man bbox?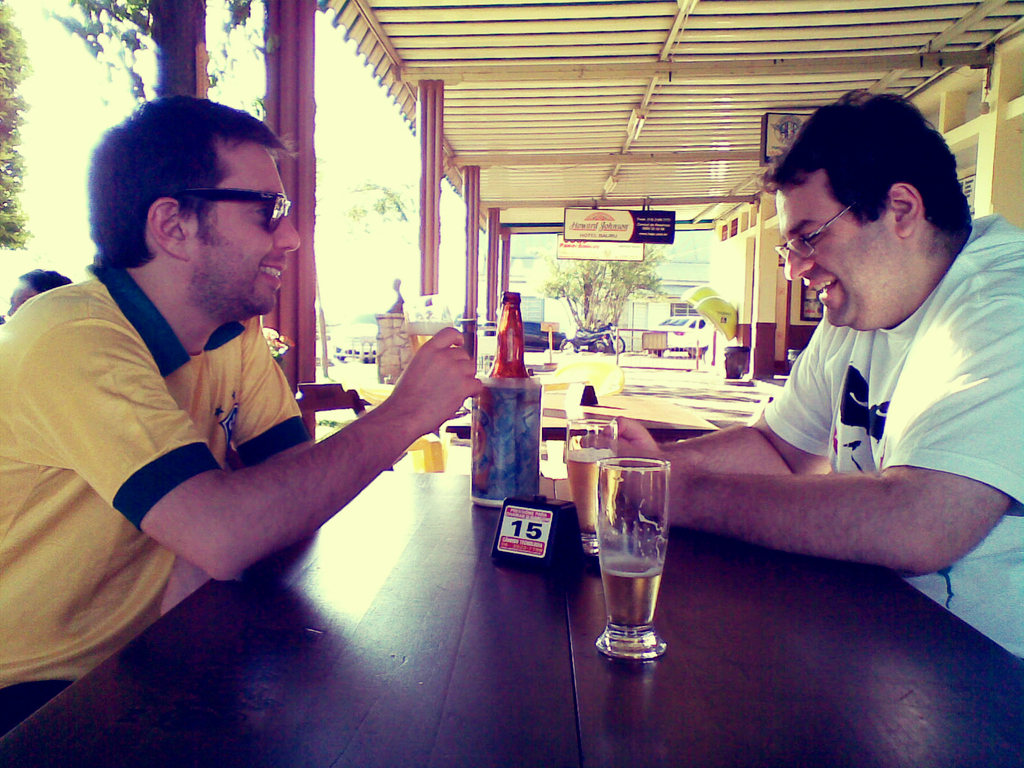
select_region(578, 87, 1023, 664)
